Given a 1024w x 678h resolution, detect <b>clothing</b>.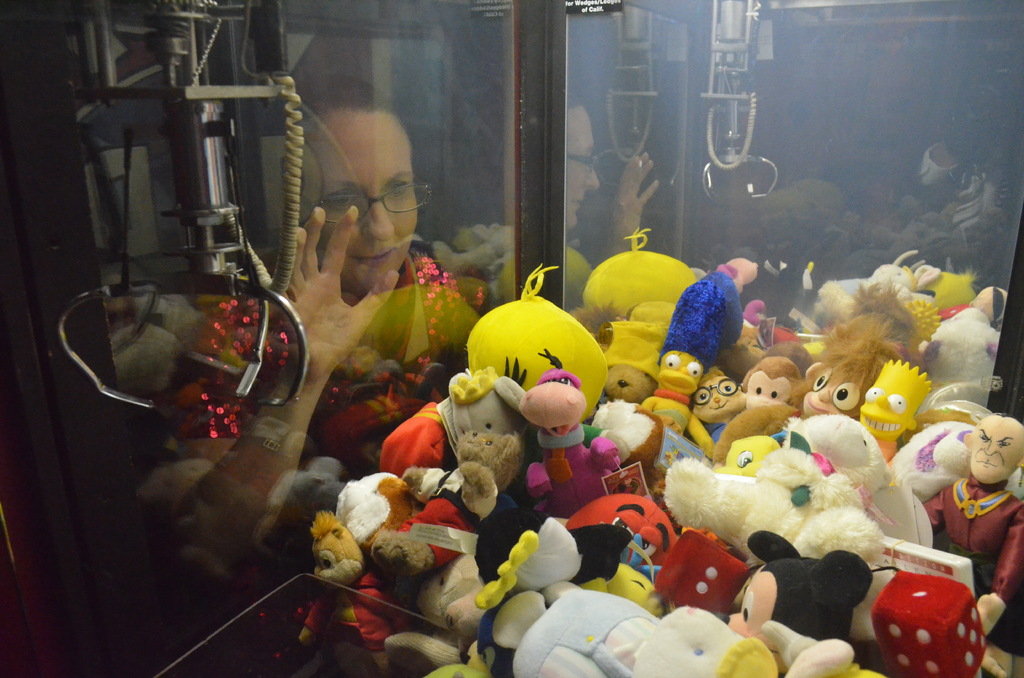
(142, 270, 508, 483).
